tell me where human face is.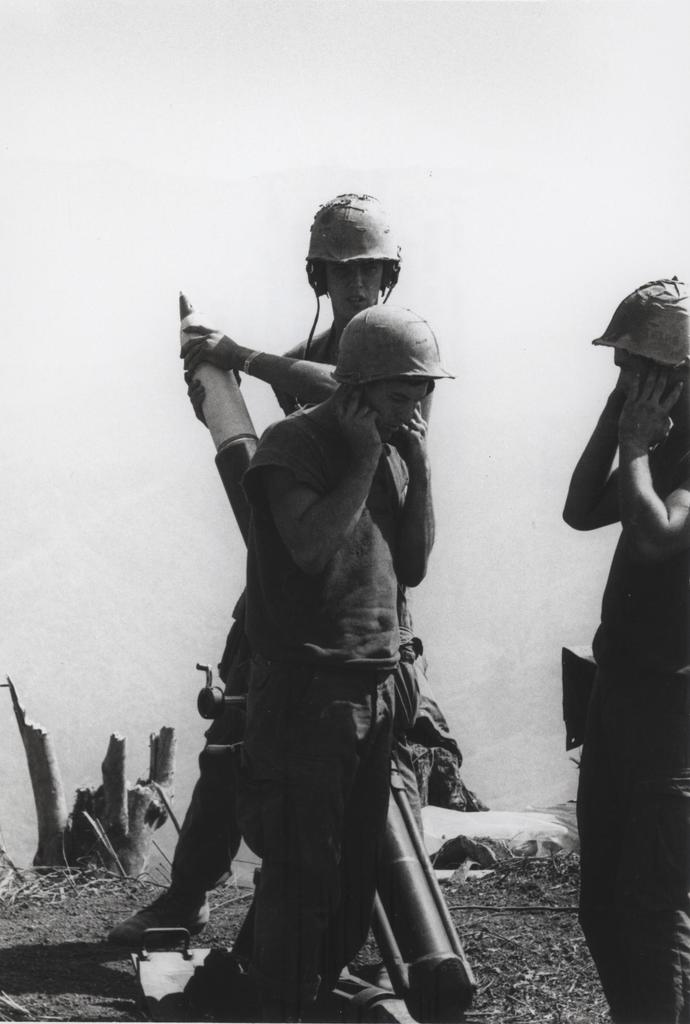
human face is at 368/376/428/435.
